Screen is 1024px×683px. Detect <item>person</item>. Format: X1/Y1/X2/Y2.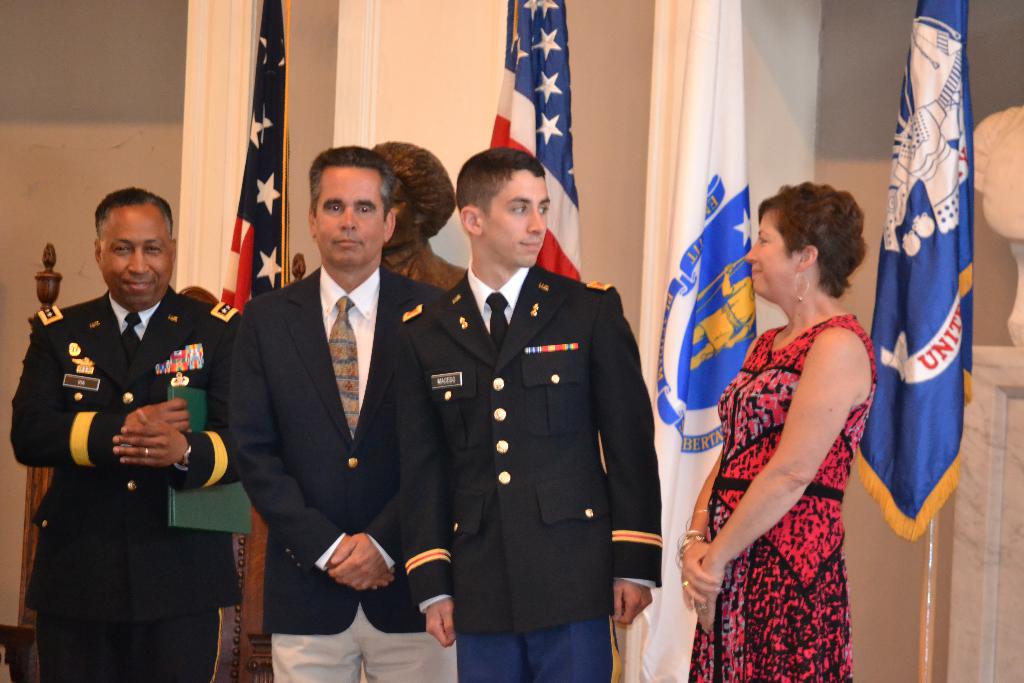
22/190/230/677.
